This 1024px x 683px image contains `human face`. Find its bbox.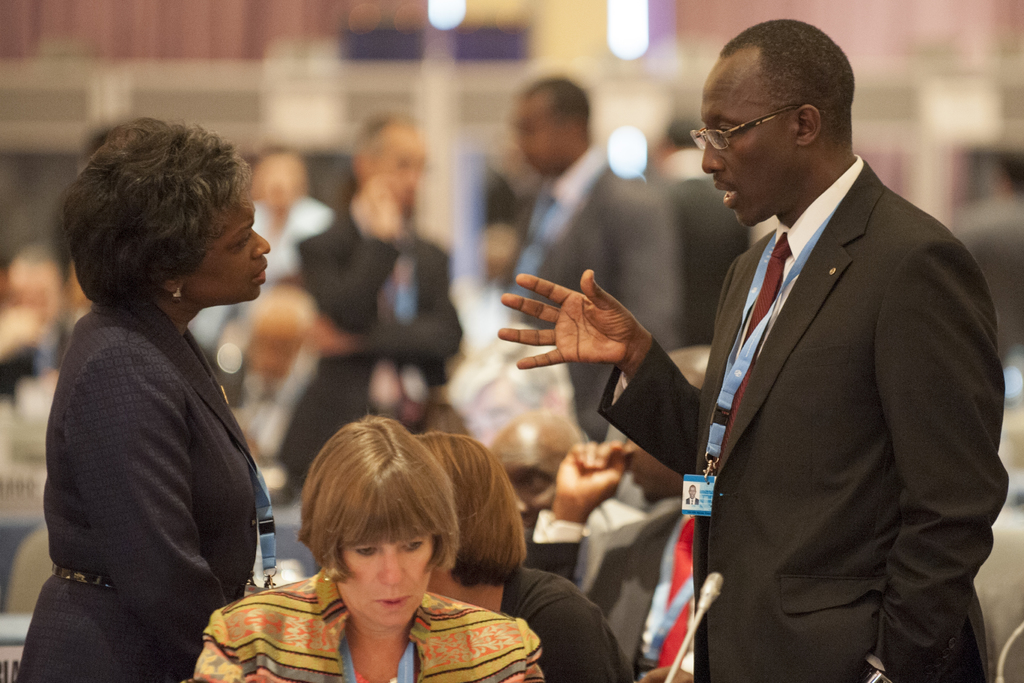
bbox(178, 198, 273, 303).
